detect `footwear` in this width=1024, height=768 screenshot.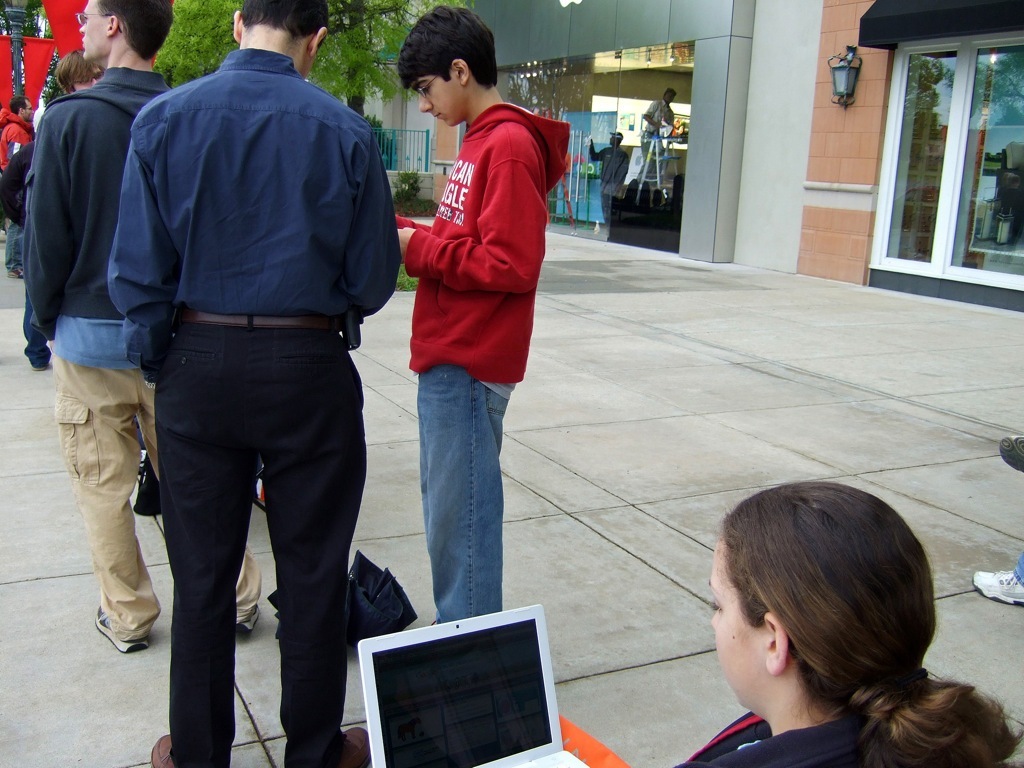
Detection: bbox=[151, 730, 177, 767].
